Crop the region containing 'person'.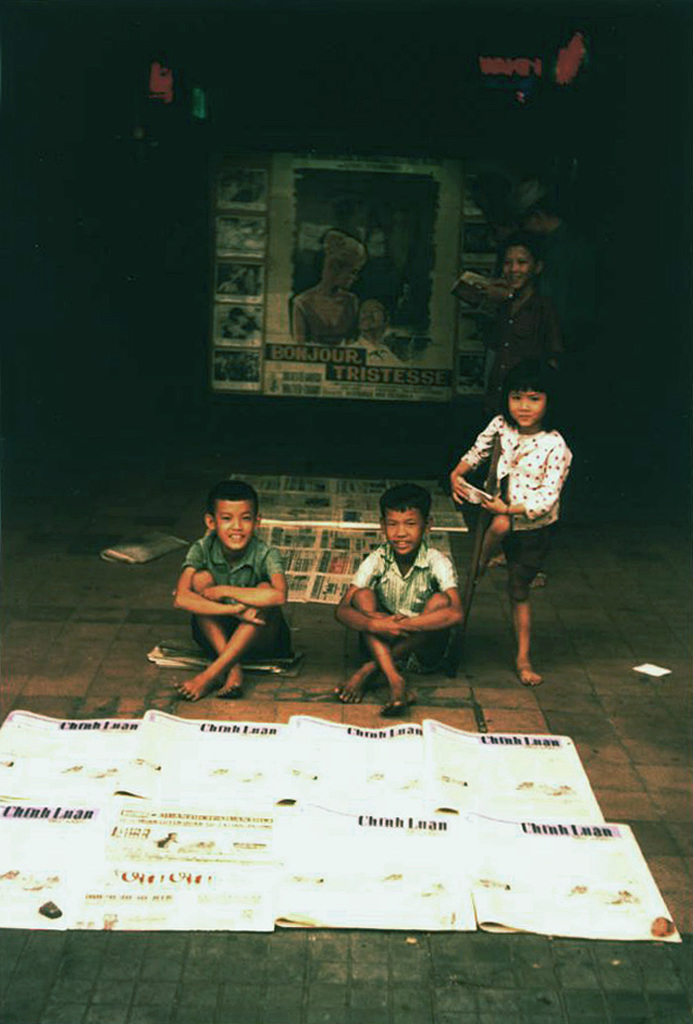
Crop region: (left=493, top=235, right=562, bottom=372).
